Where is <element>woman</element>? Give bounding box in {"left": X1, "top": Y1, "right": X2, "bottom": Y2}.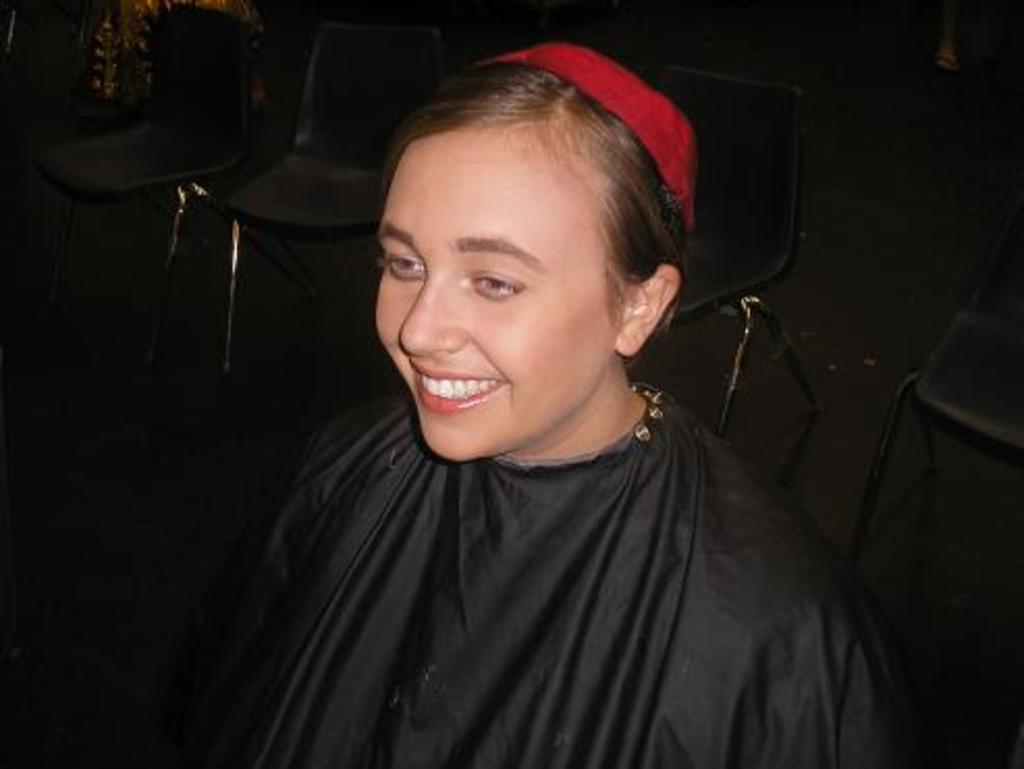
{"left": 195, "top": 35, "right": 908, "bottom": 768}.
